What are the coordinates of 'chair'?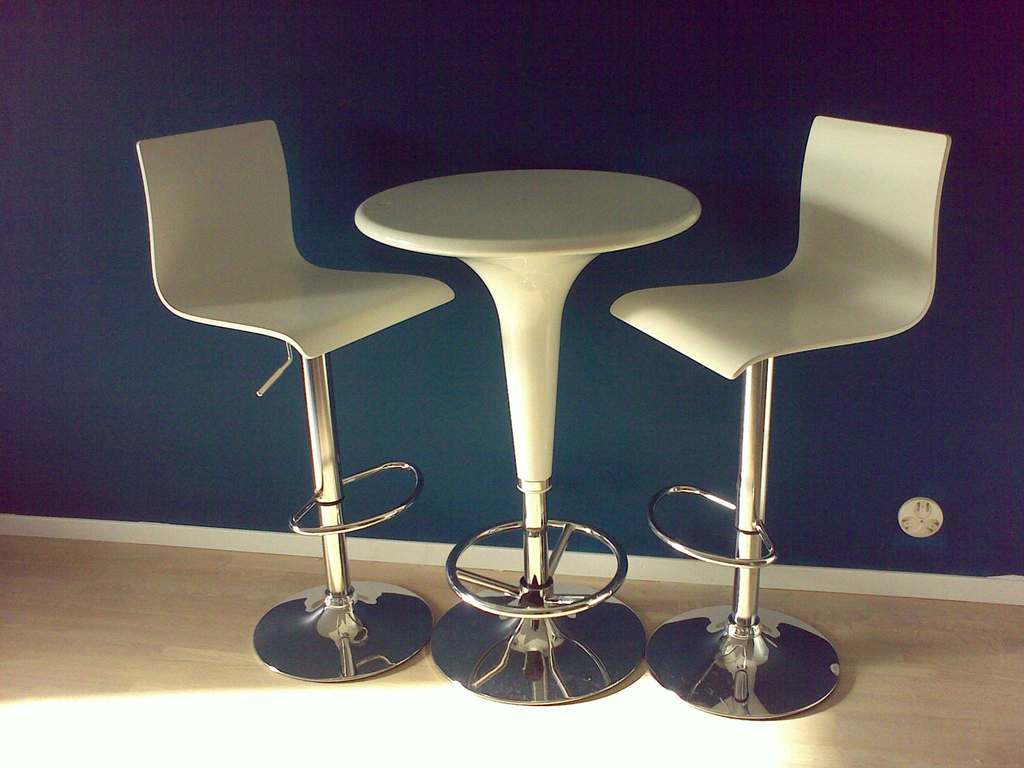
[609, 115, 953, 722].
